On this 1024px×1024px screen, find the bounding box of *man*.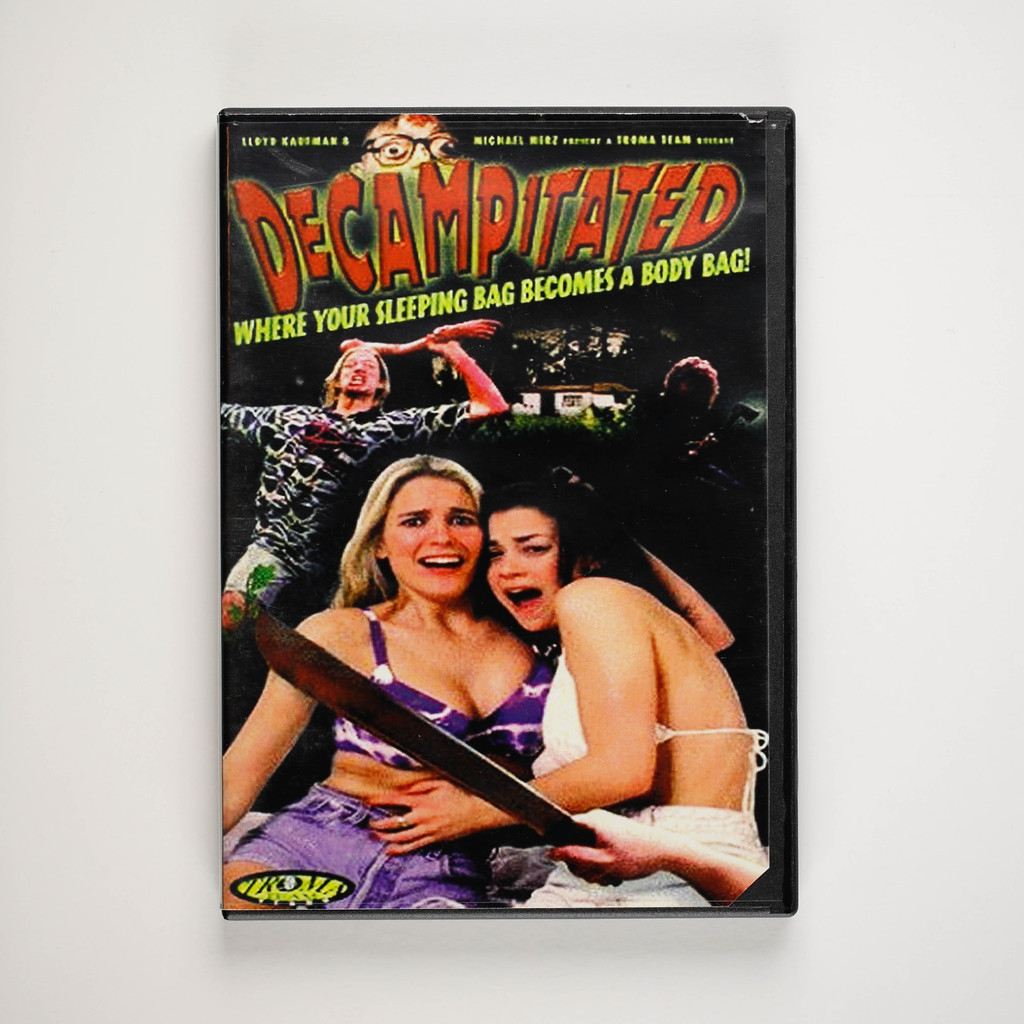
Bounding box: [x1=205, y1=332, x2=511, y2=631].
